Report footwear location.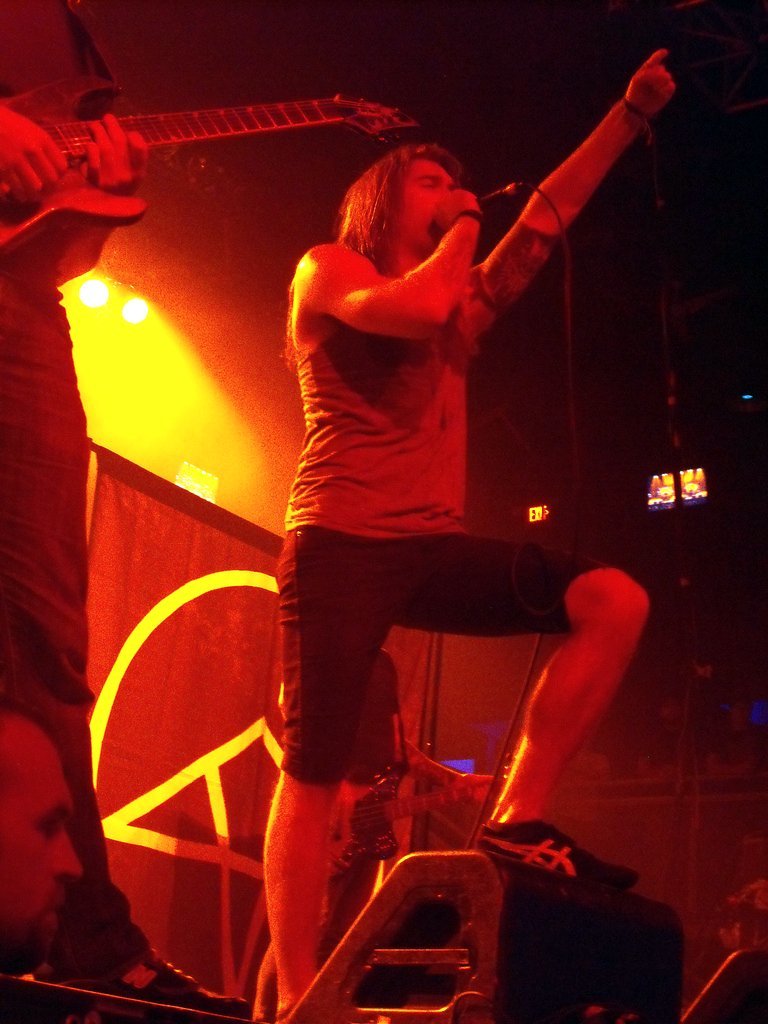
Report: x1=103 y1=946 x2=247 y2=1023.
